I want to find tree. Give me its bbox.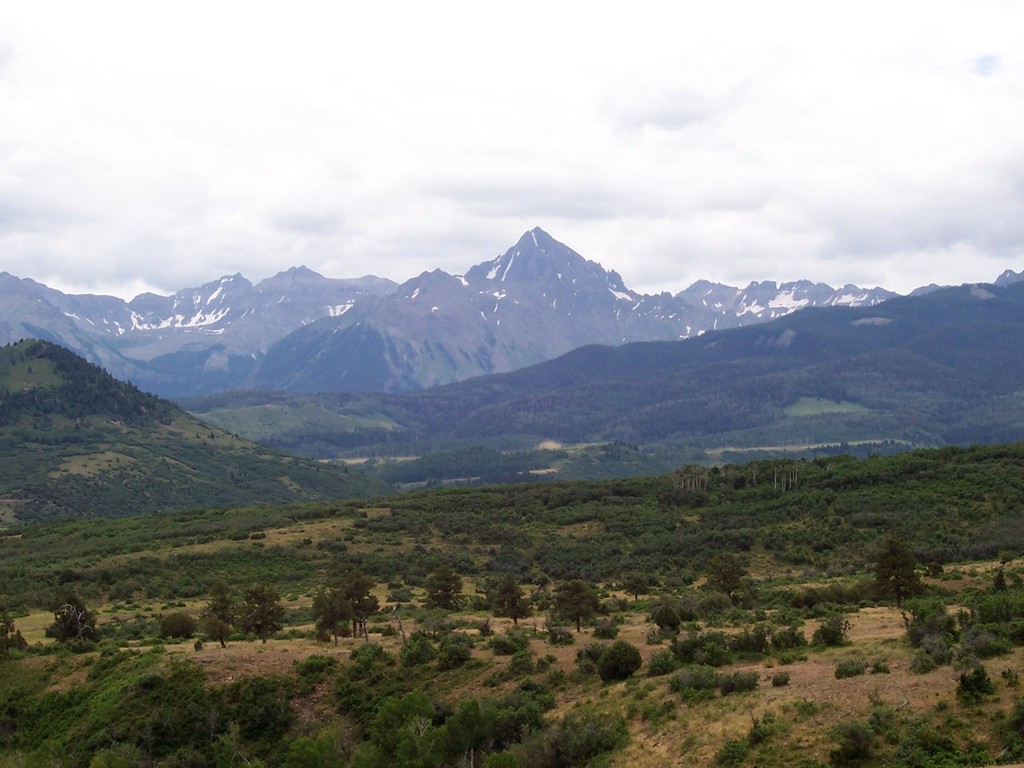
197/609/232/648.
